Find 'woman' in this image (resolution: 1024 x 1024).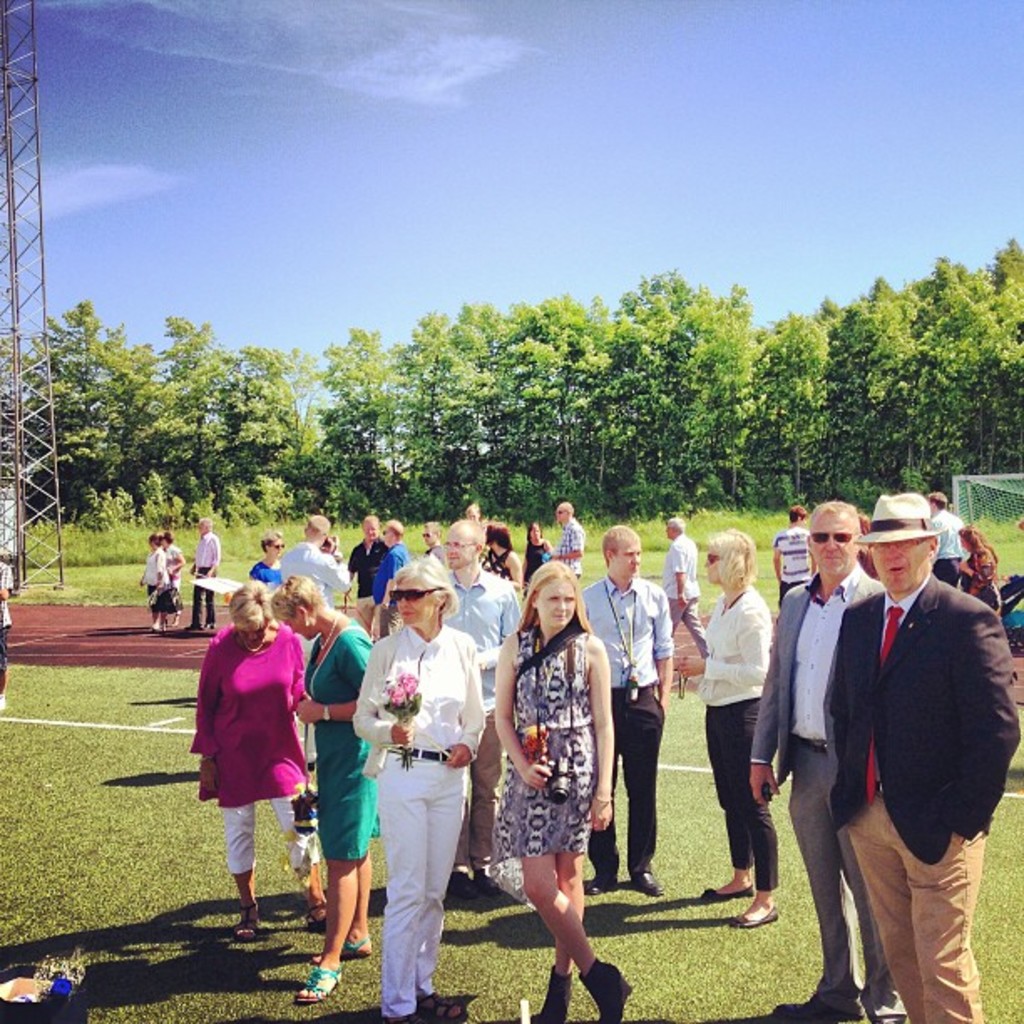
bbox(375, 519, 412, 624).
